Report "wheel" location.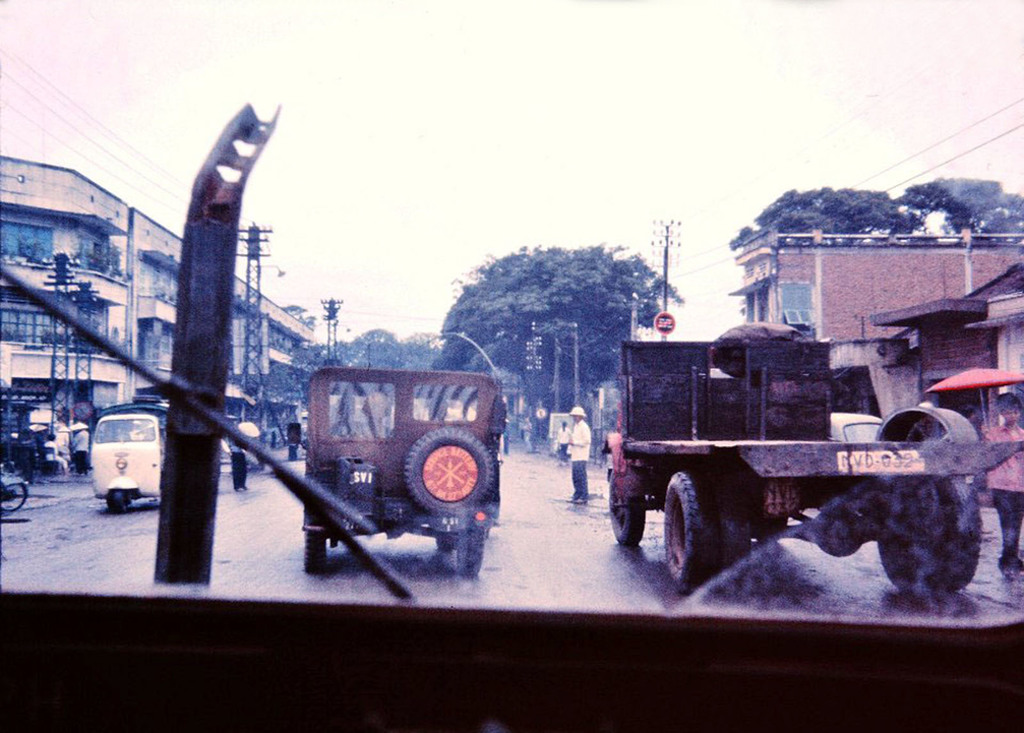
Report: <bbox>327, 534, 340, 553</bbox>.
